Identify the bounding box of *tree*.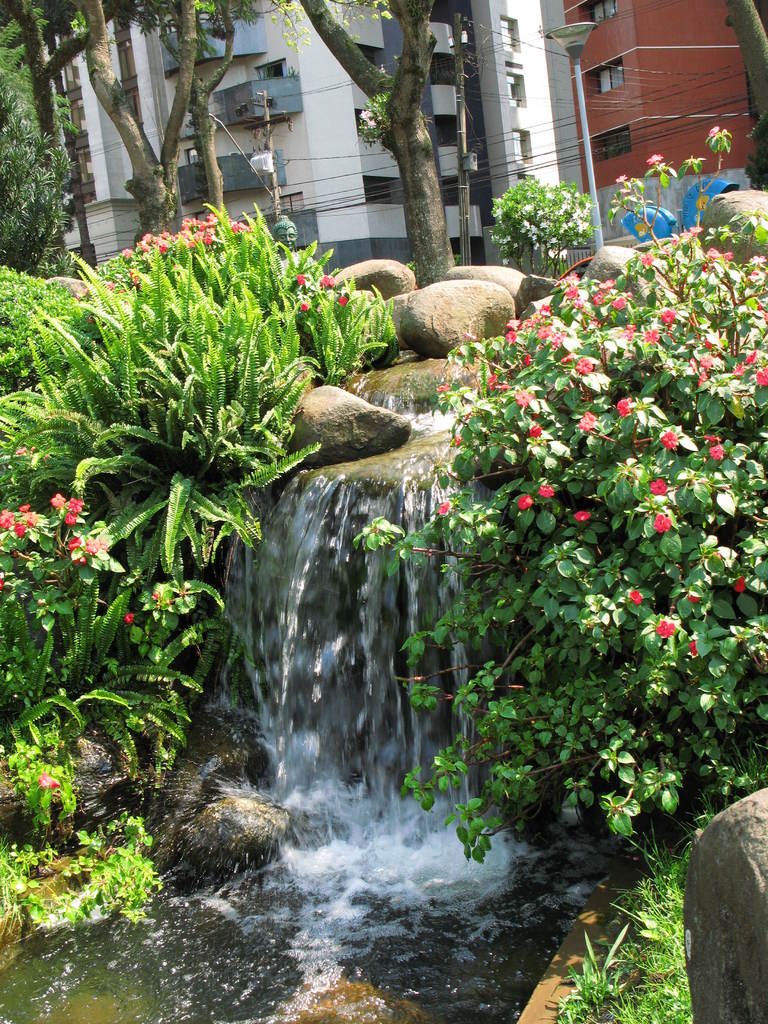
x1=701 y1=0 x2=767 y2=193.
